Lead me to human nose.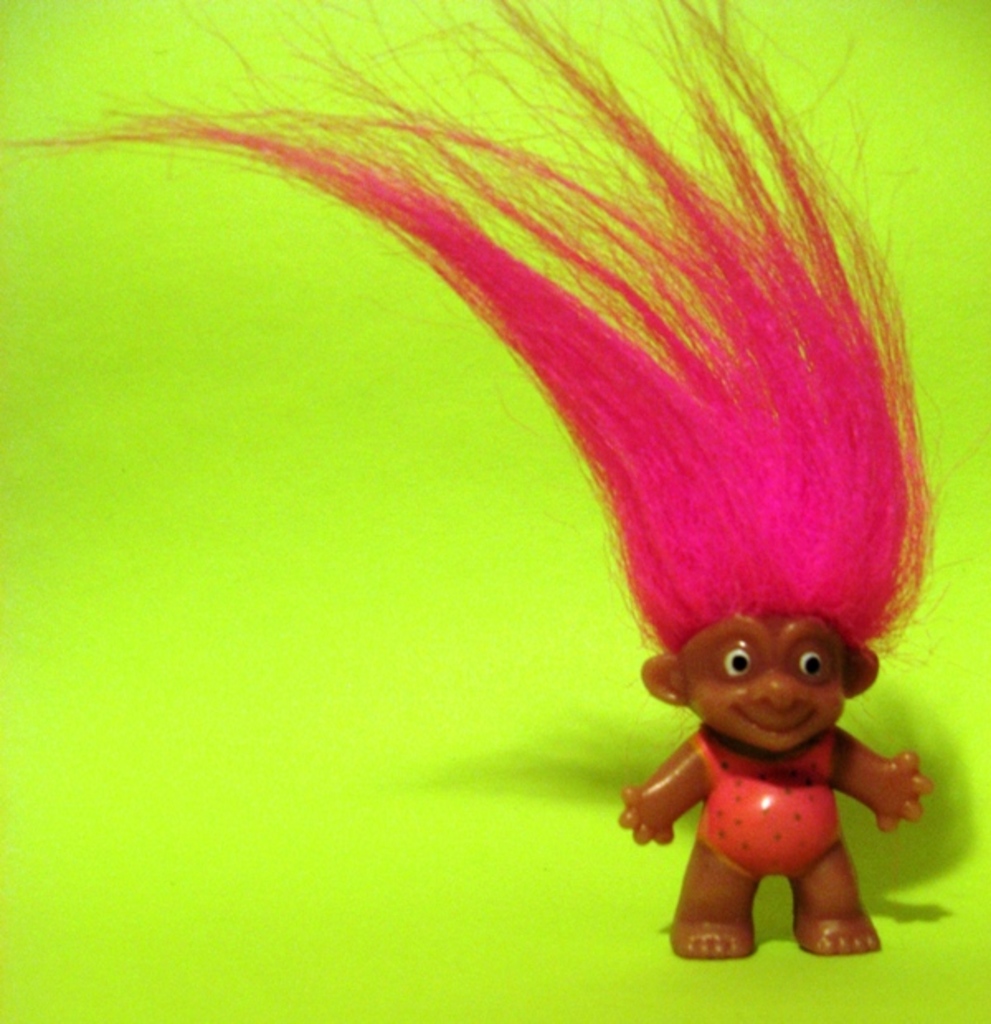
Lead to <bbox>748, 669, 813, 717</bbox>.
